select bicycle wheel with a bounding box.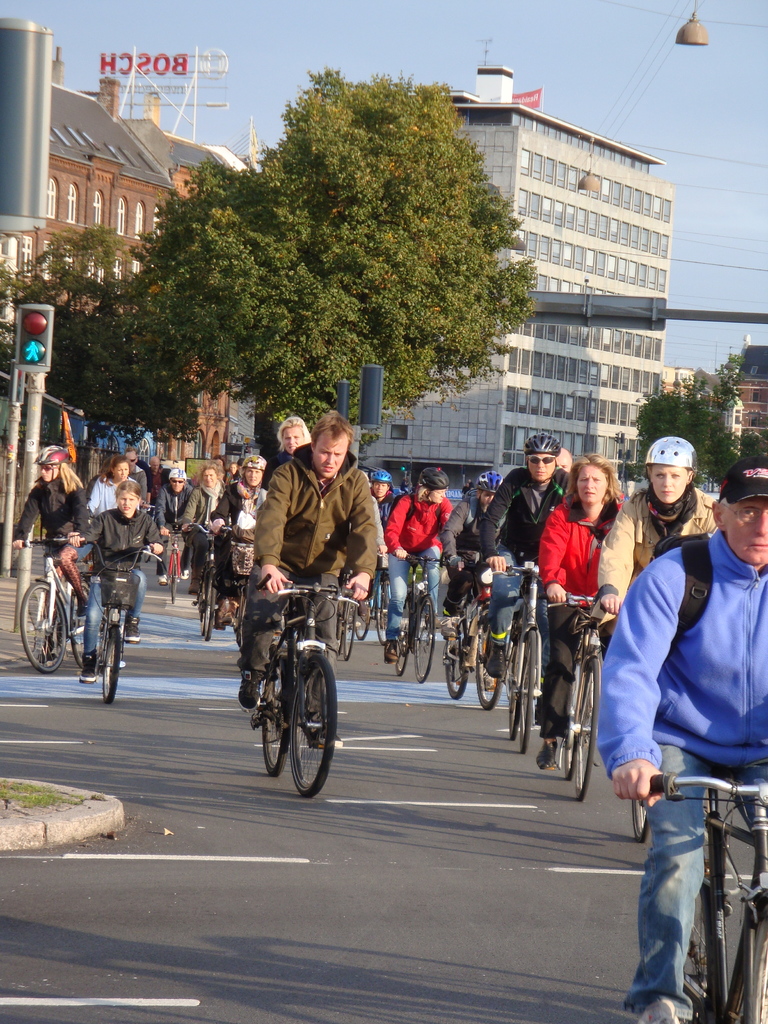
(x1=171, y1=556, x2=183, y2=605).
